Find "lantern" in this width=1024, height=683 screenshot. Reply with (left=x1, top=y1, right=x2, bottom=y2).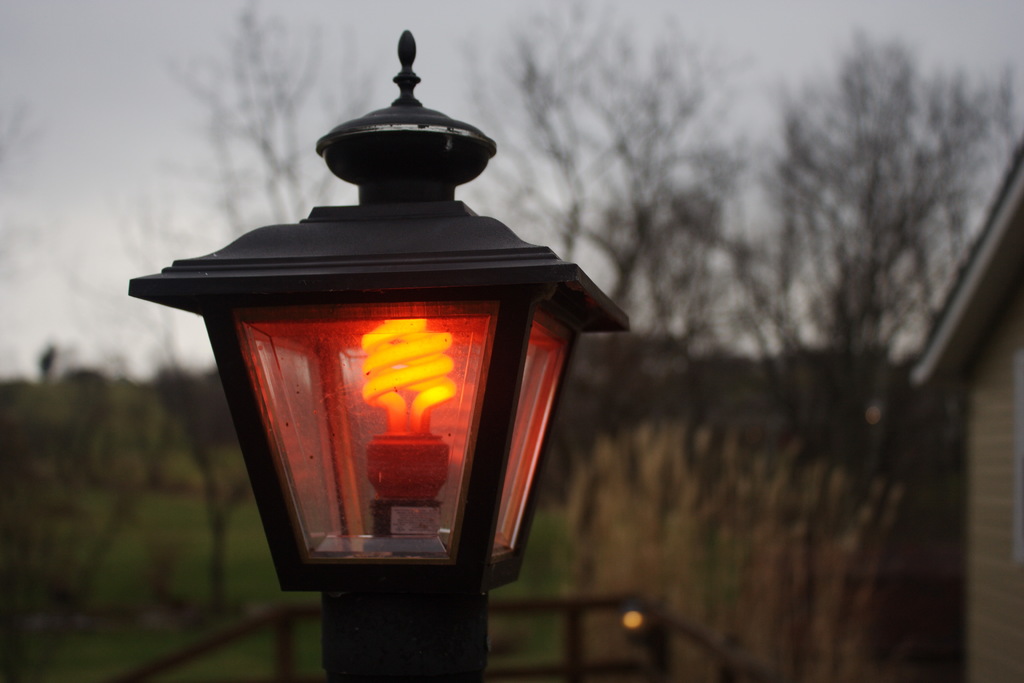
(left=152, top=58, right=607, bottom=651).
